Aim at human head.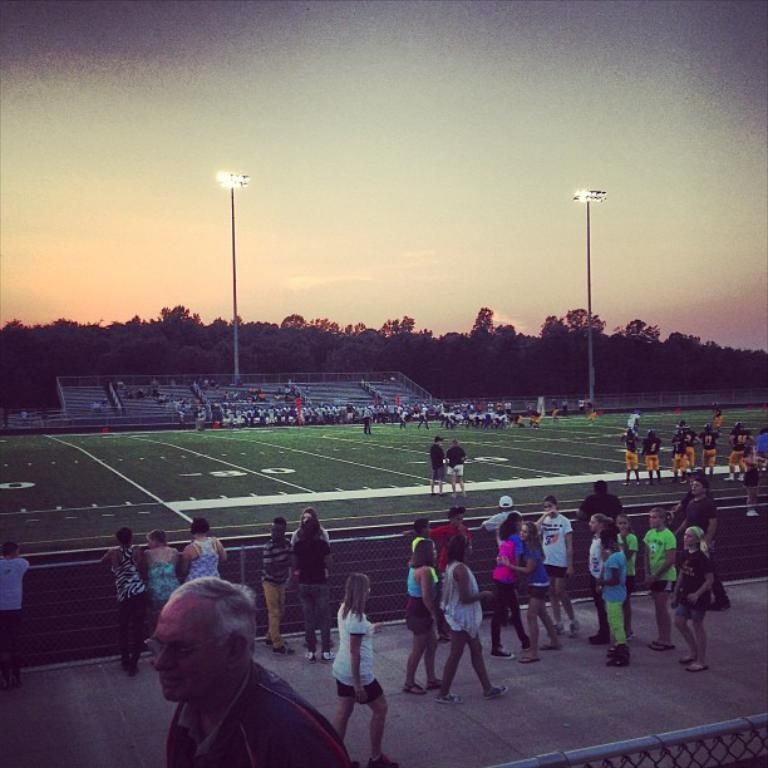
Aimed at 521, 521, 537, 540.
